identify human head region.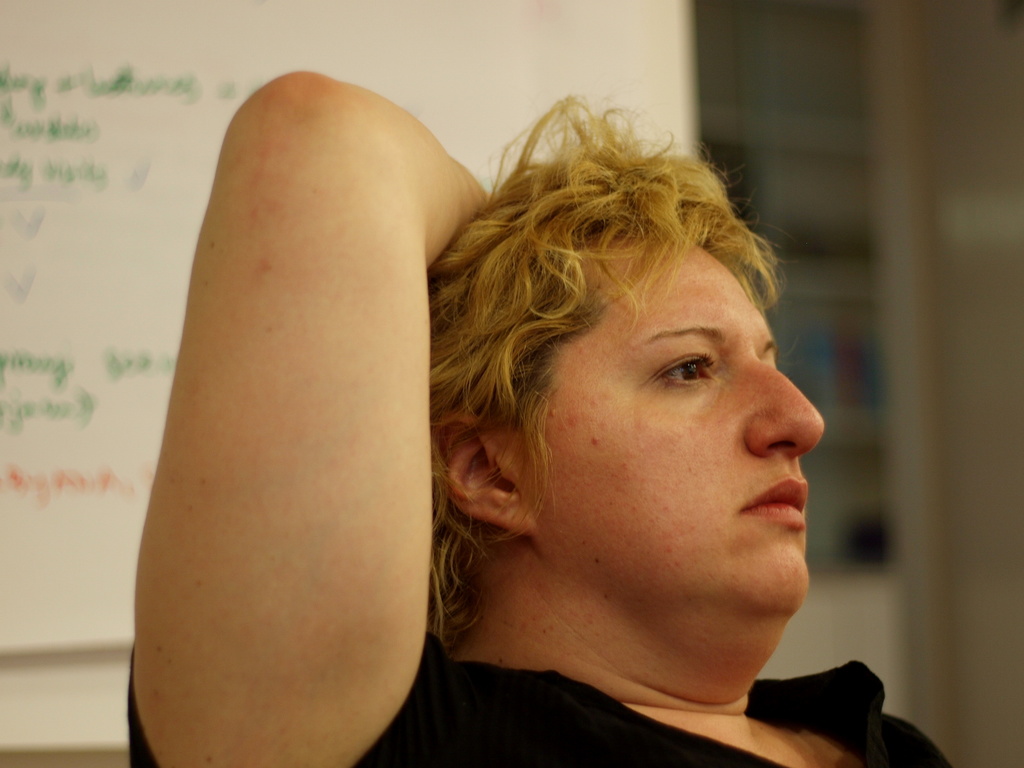
Region: (276,95,840,694).
